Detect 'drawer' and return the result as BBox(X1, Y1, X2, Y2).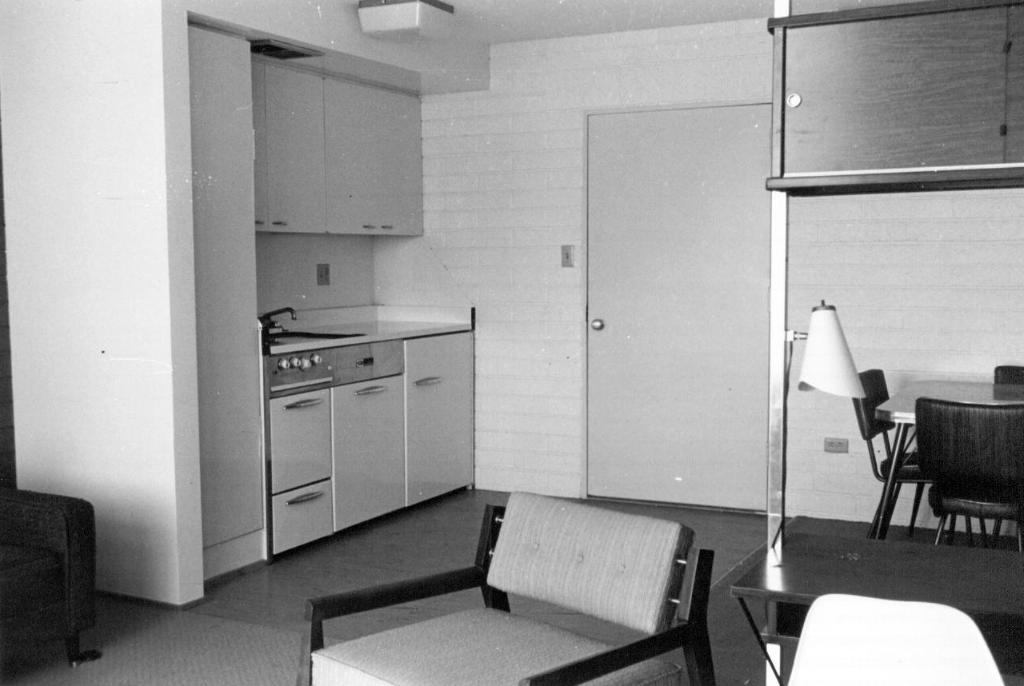
BBox(264, 390, 334, 491).
